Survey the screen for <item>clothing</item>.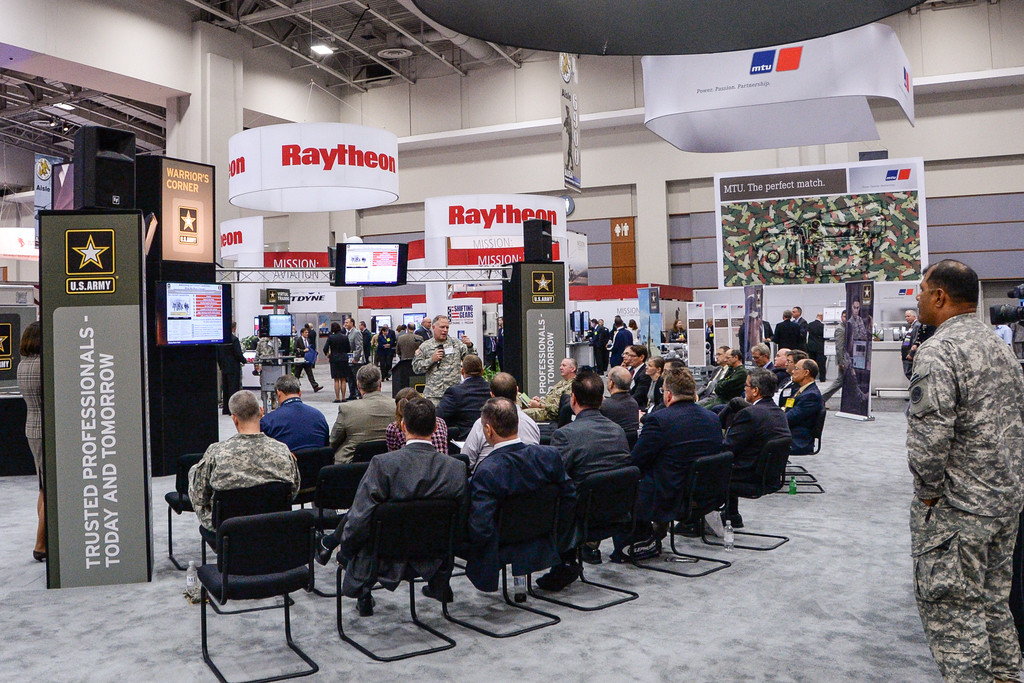
Survey found: locate(611, 331, 640, 365).
